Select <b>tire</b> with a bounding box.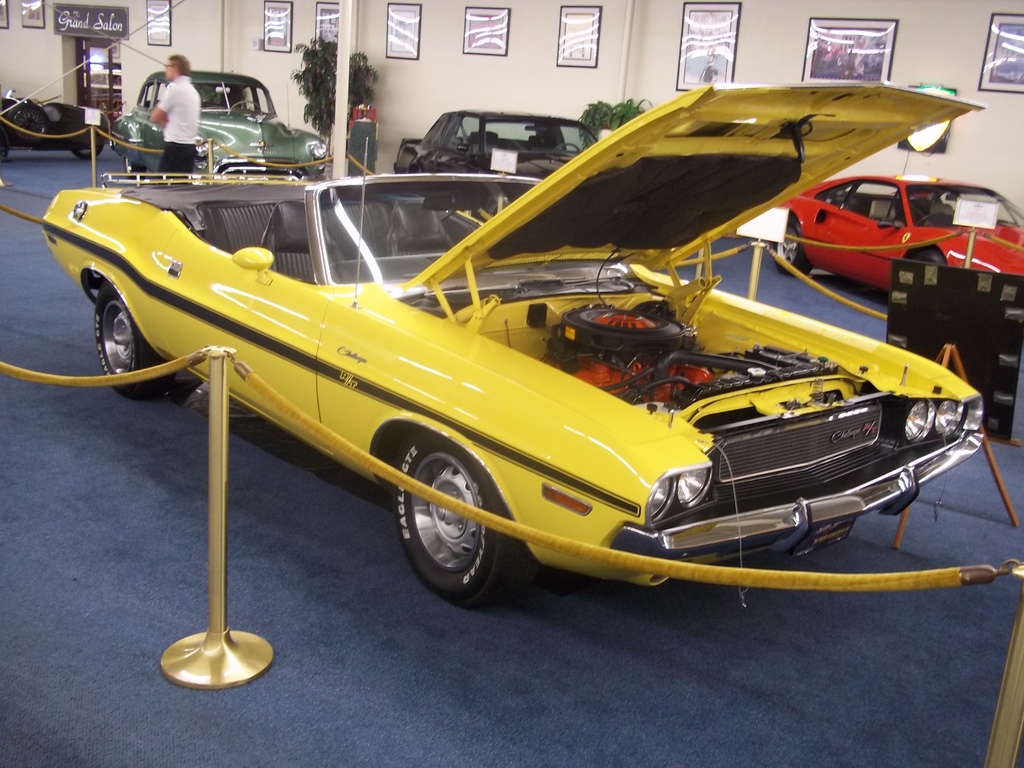
<region>390, 436, 535, 609</region>.
